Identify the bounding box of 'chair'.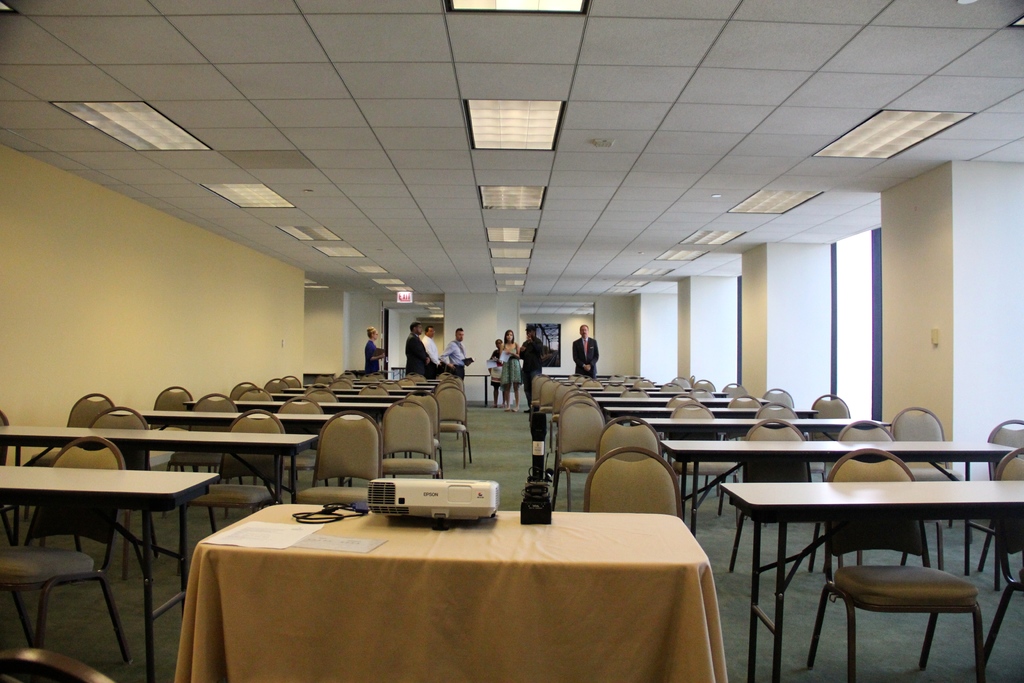
(x1=237, y1=387, x2=274, y2=408).
